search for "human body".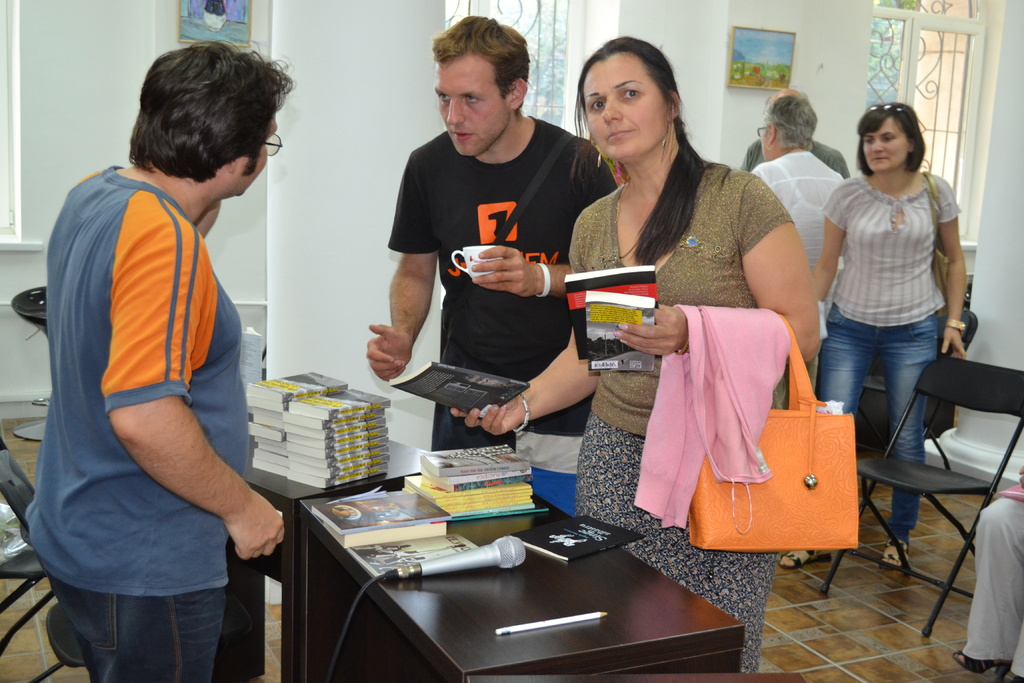
Found at [364,17,636,504].
